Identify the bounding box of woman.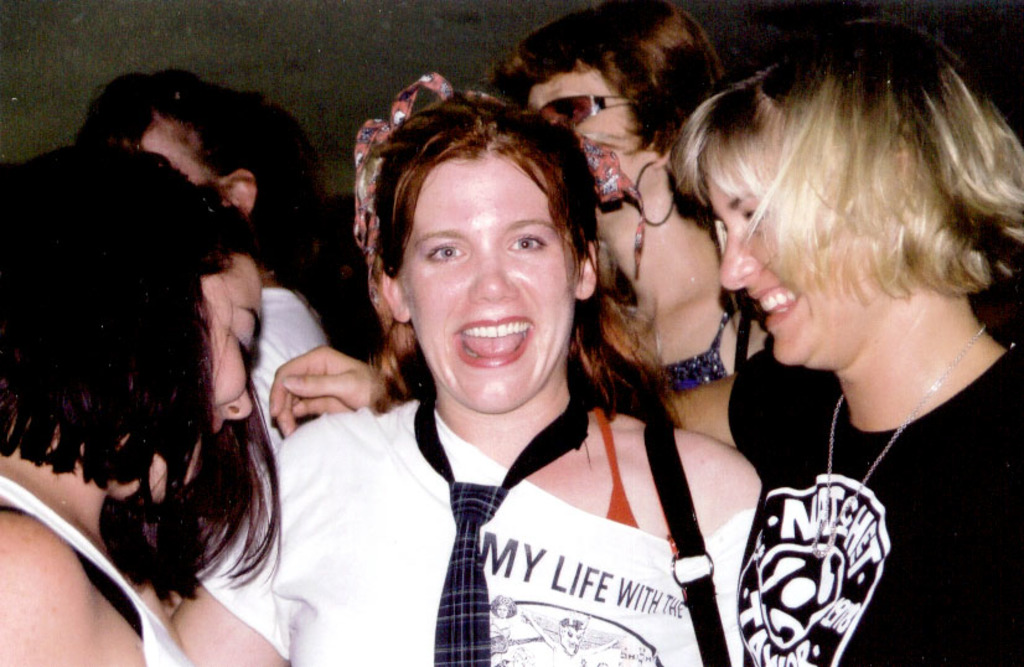
box(0, 136, 270, 666).
